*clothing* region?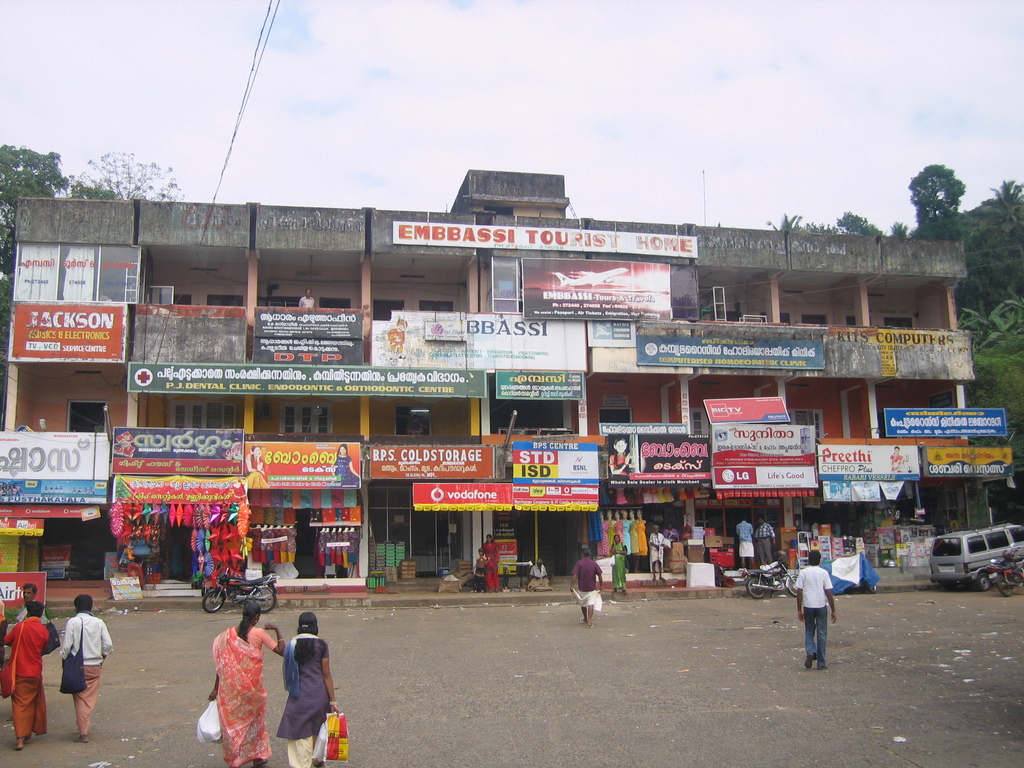
bbox=(278, 626, 334, 767)
